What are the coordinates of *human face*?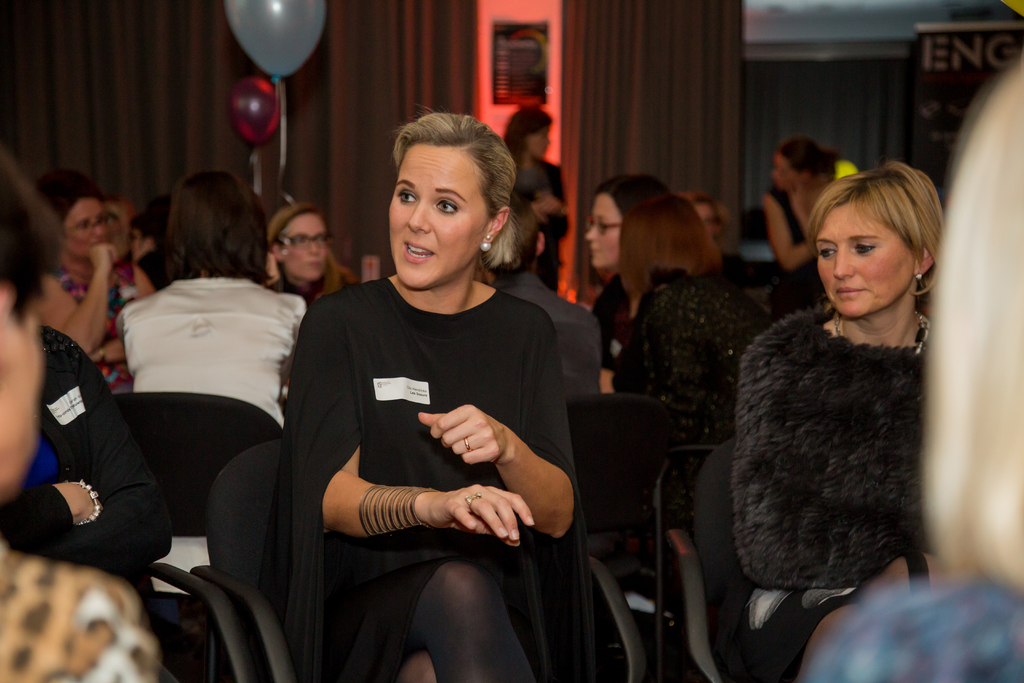
l=67, t=197, r=107, b=259.
